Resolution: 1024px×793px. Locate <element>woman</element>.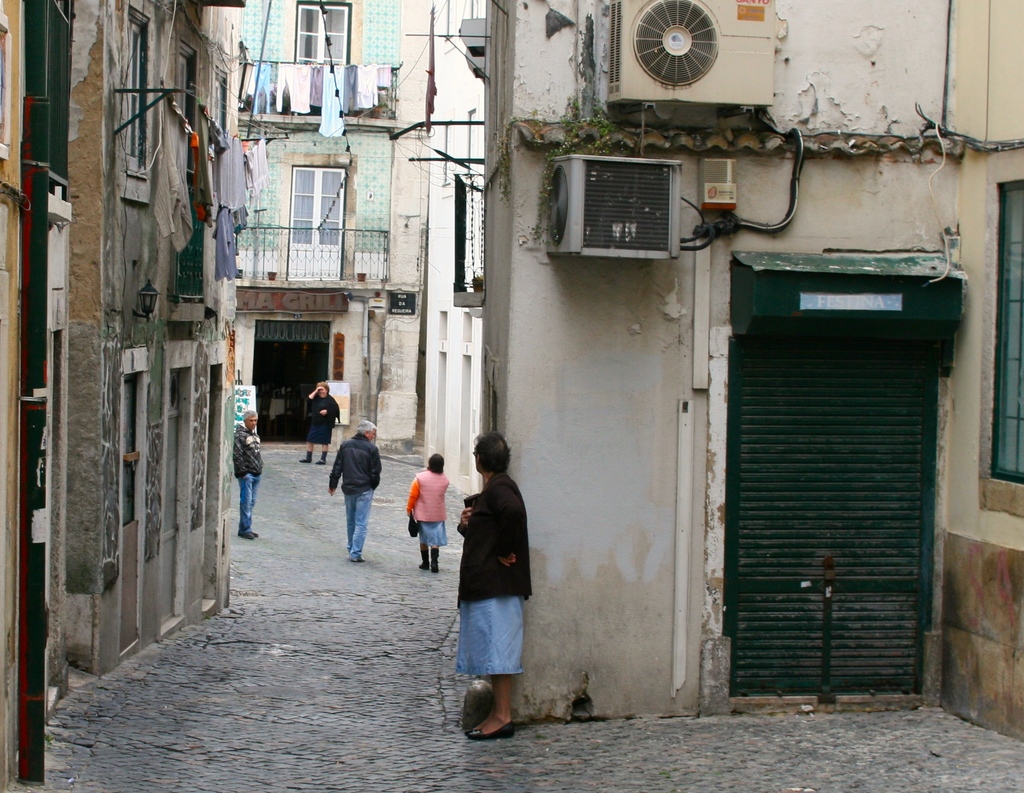
426/427/534/740.
